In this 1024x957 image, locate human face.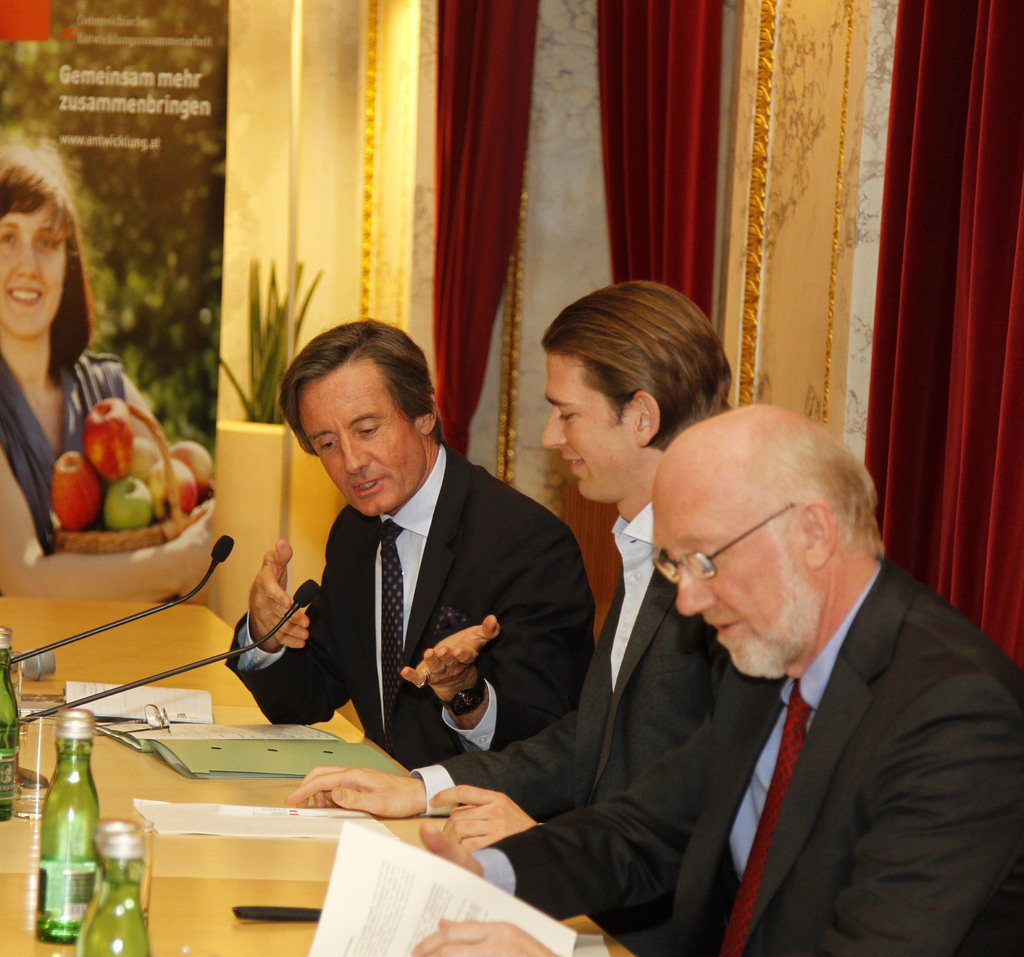
Bounding box: left=655, top=490, right=796, bottom=679.
